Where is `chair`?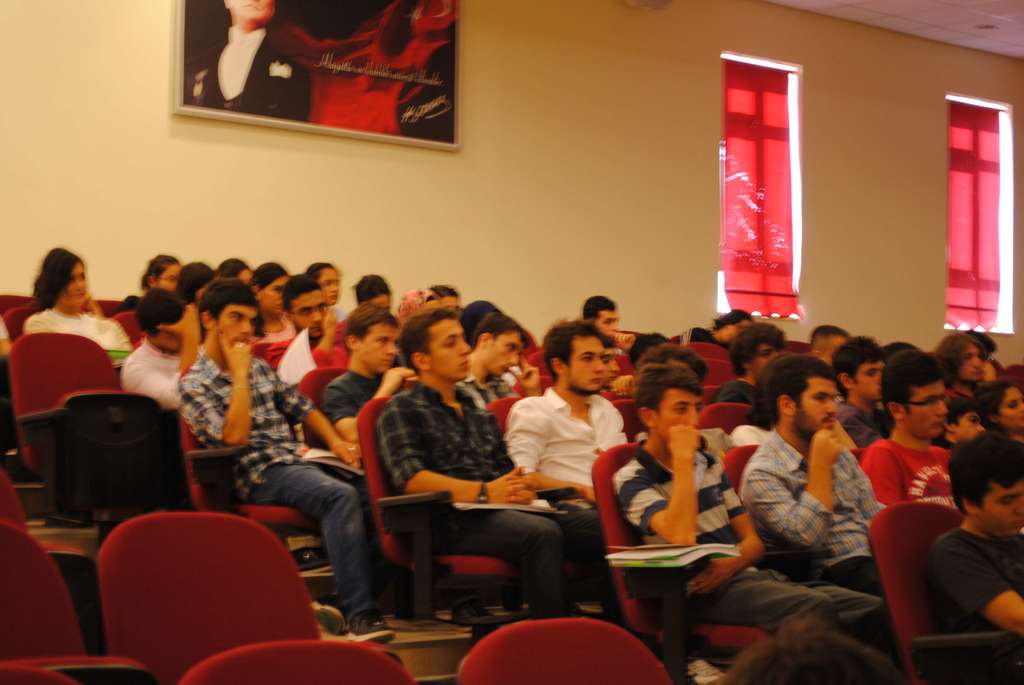
[left=844, top=447, right=866, bottom=462].
